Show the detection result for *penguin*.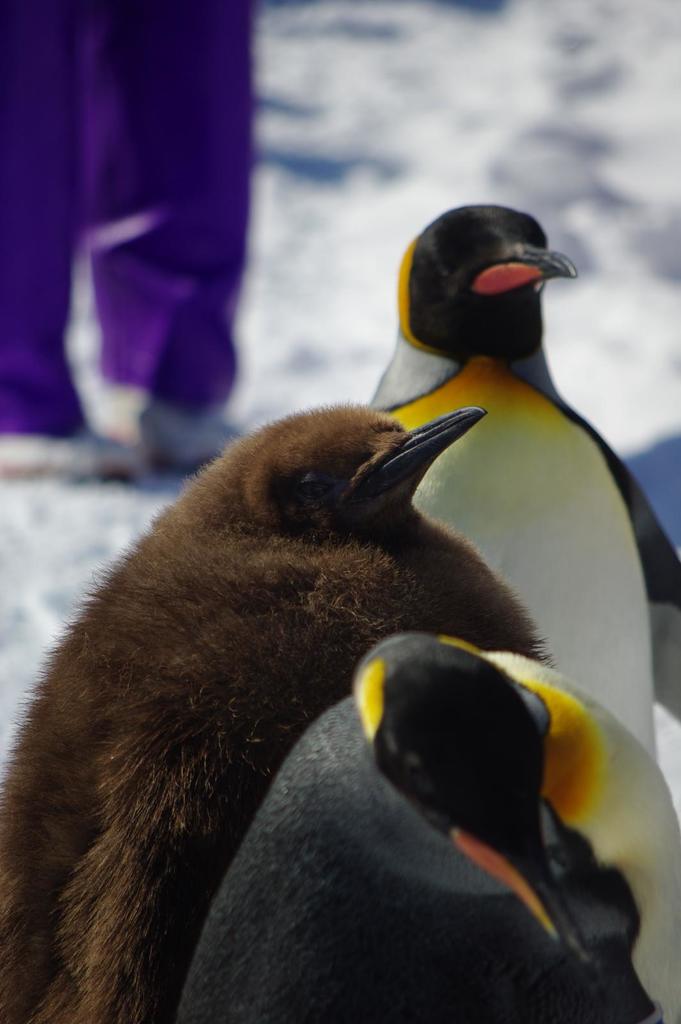
<box>172,636,680,1019</box>.
